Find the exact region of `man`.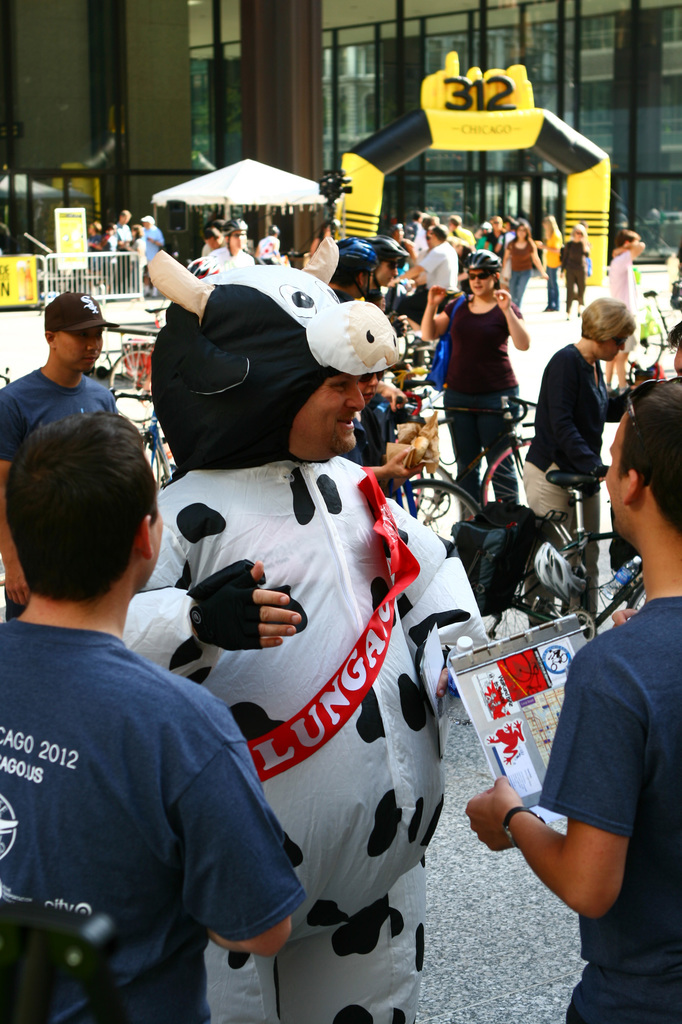
Exact region: (left=411, top=257, right=542, bottom=509).
